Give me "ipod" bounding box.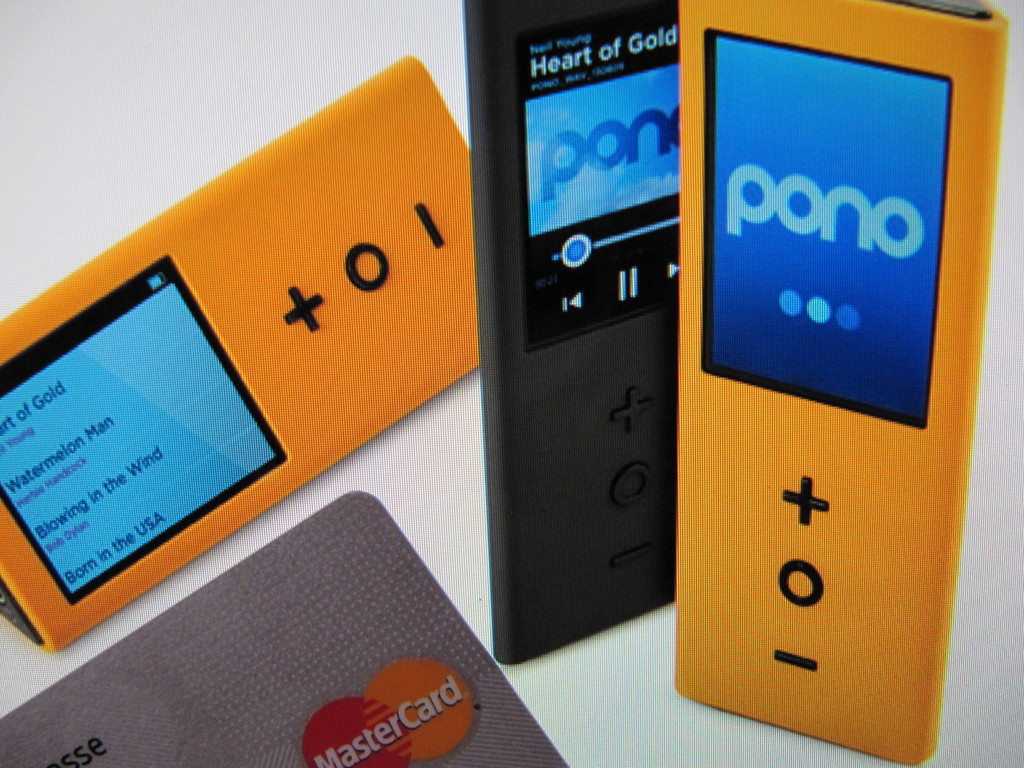
crop(0, 56, 481, 654).
